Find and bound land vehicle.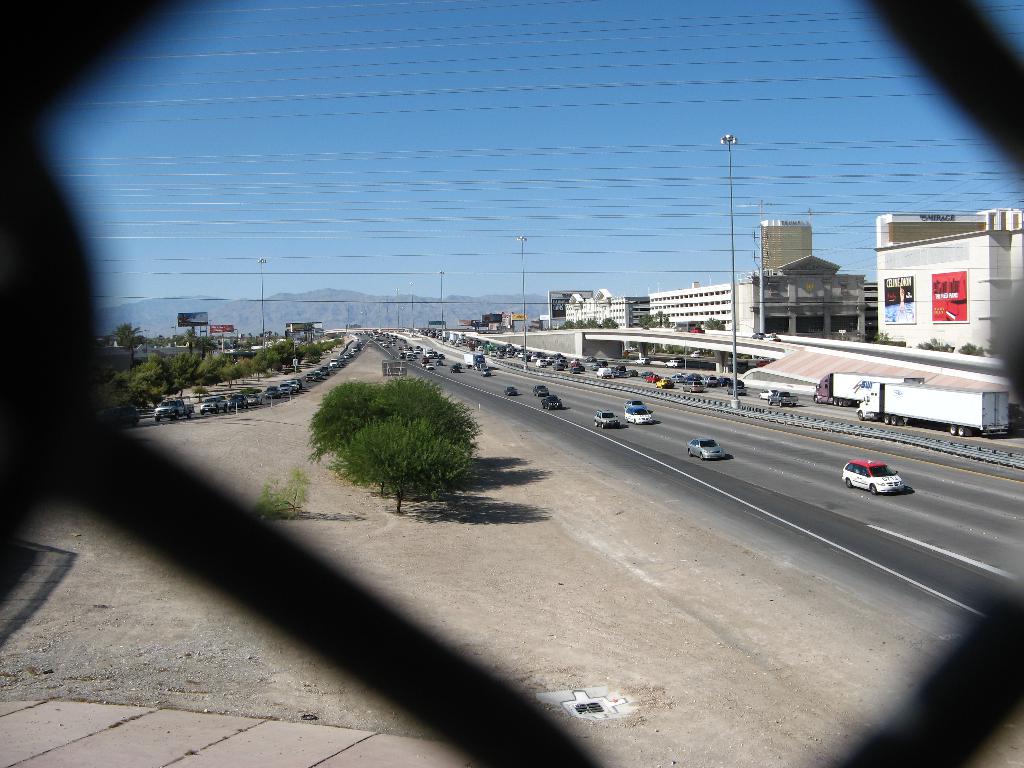
Bound: l=724, t=383, r=747, b=397.
